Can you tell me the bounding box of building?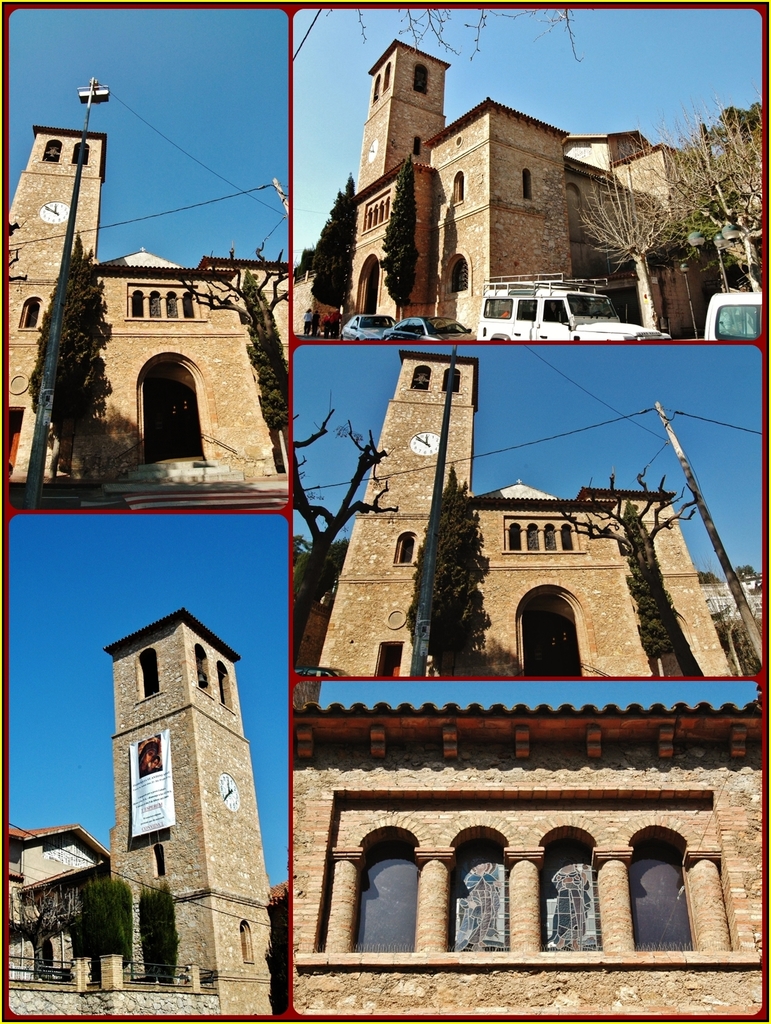
bbox=(341, 35, 719, 339).
